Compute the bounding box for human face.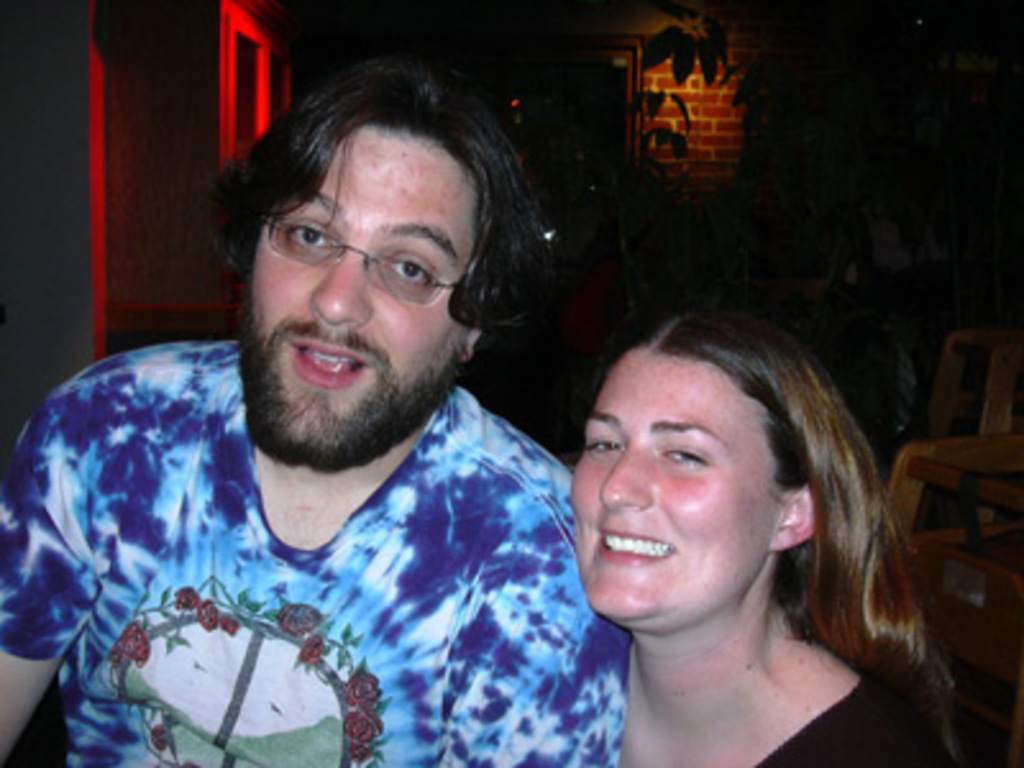
locate(571, 351, 809, 632).
